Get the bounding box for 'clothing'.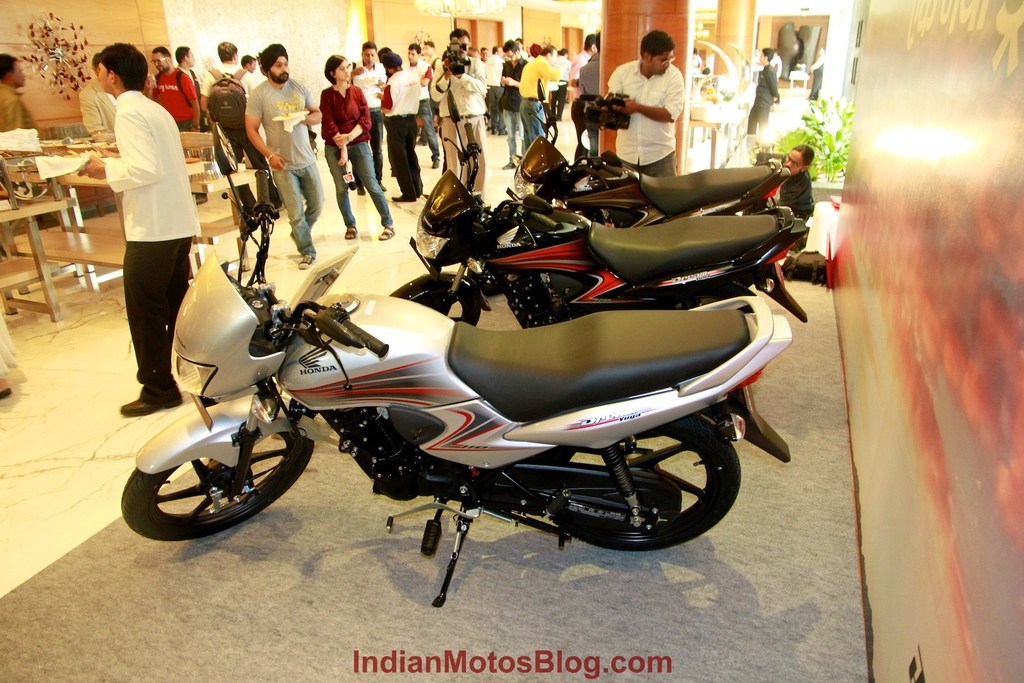
box=[378, 67, 425, 203].
